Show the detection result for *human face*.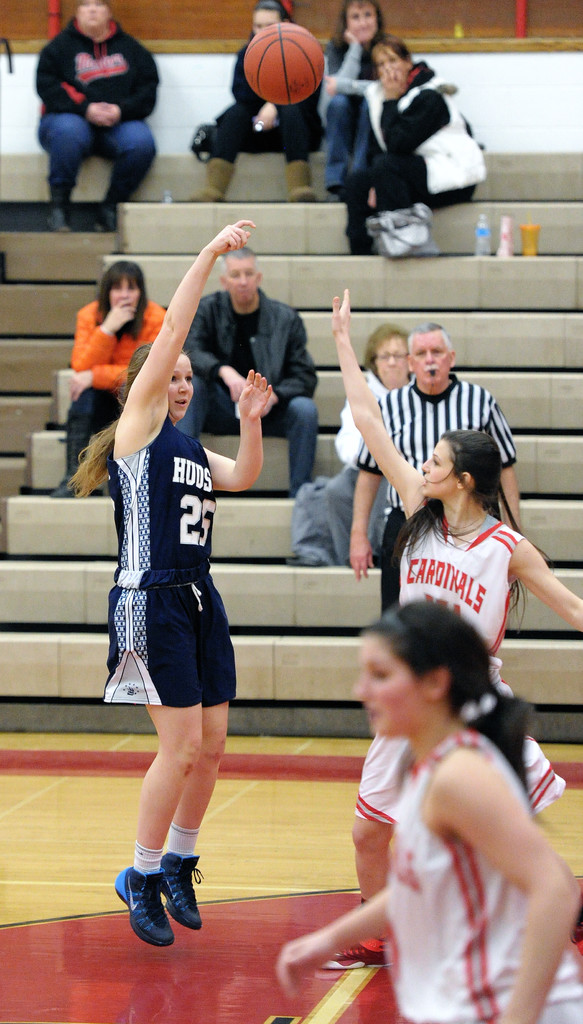
77,0,107,30.
